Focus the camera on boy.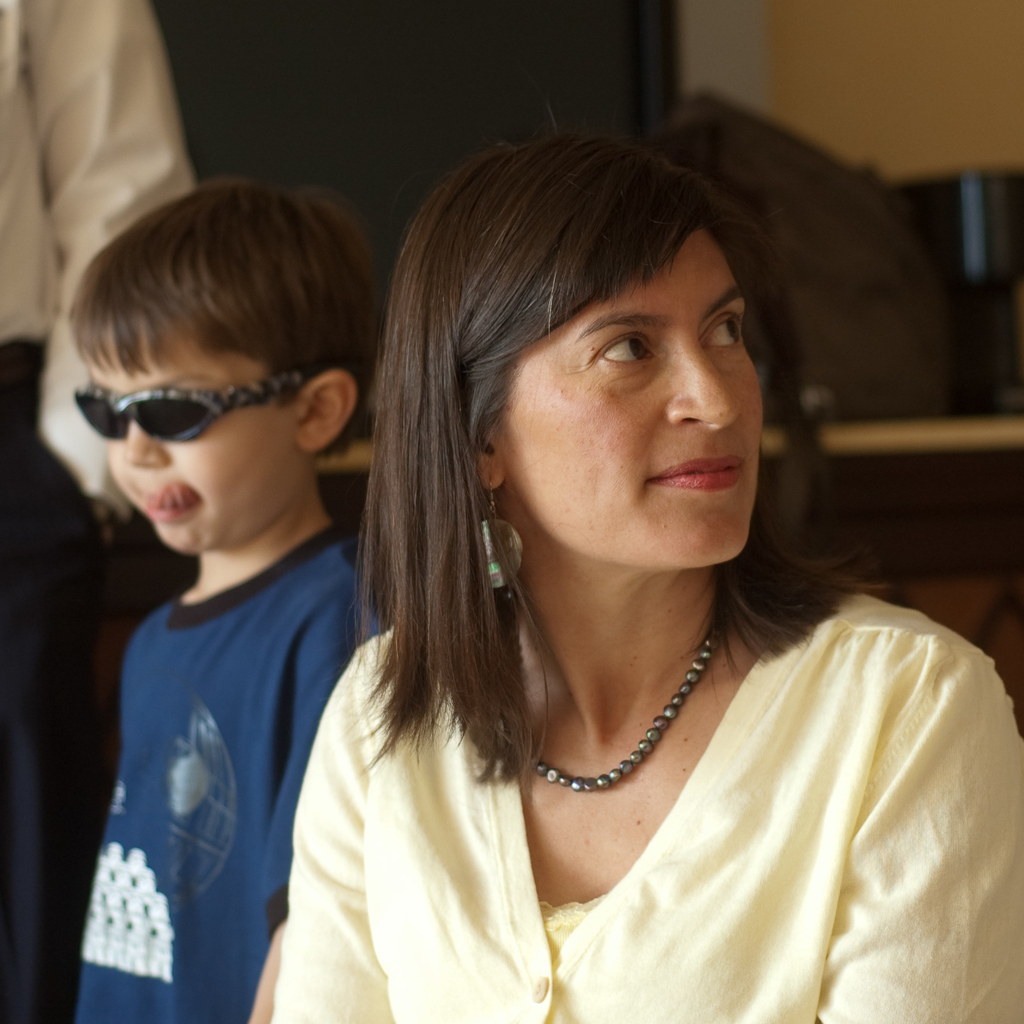
Focus region: [26, 166, 411, 1023].
